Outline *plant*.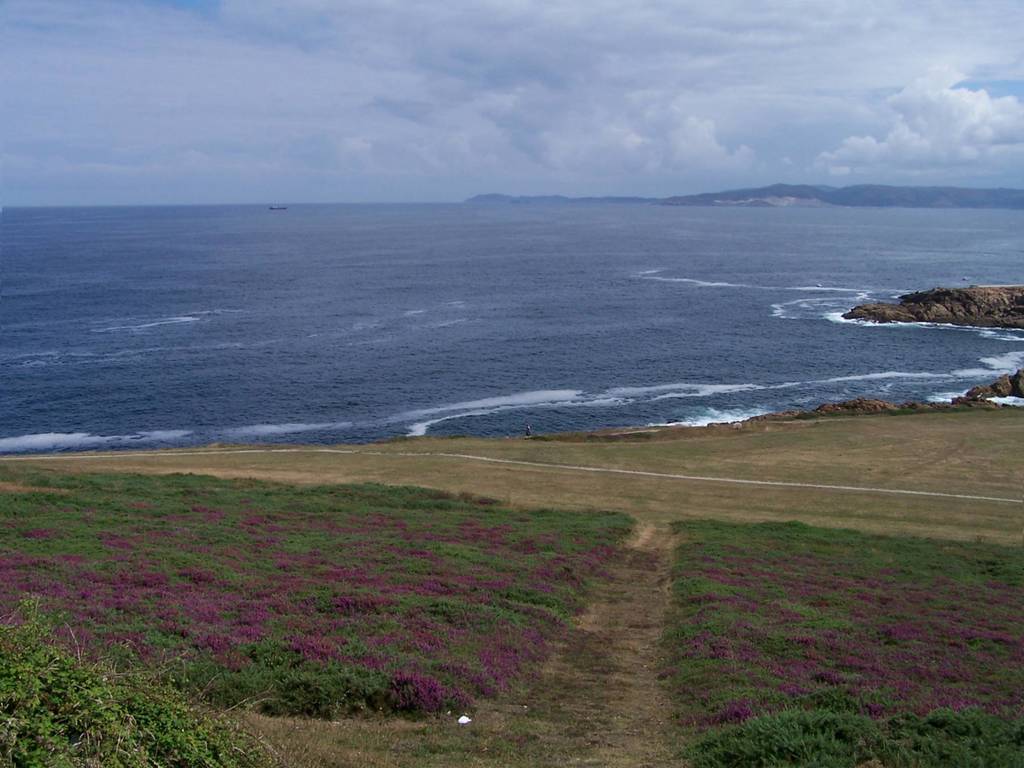
Outline: x1=0, y1=593, x2=288, y2=767.
